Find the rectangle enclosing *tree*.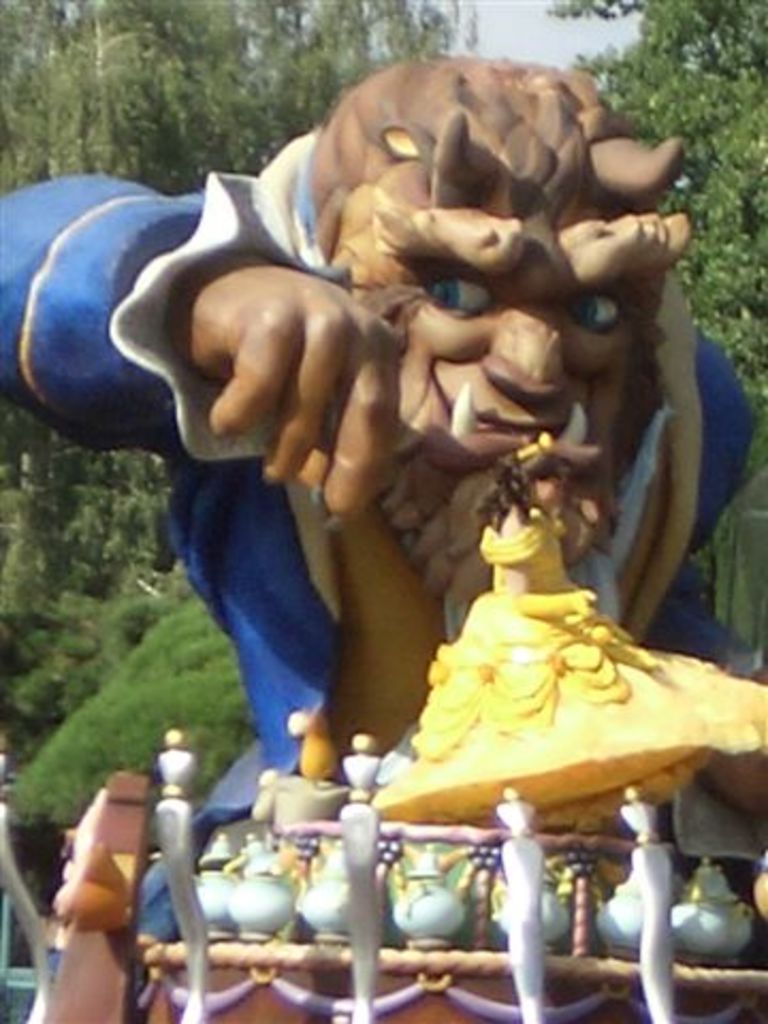
detection(43, 0, 201, 173).
